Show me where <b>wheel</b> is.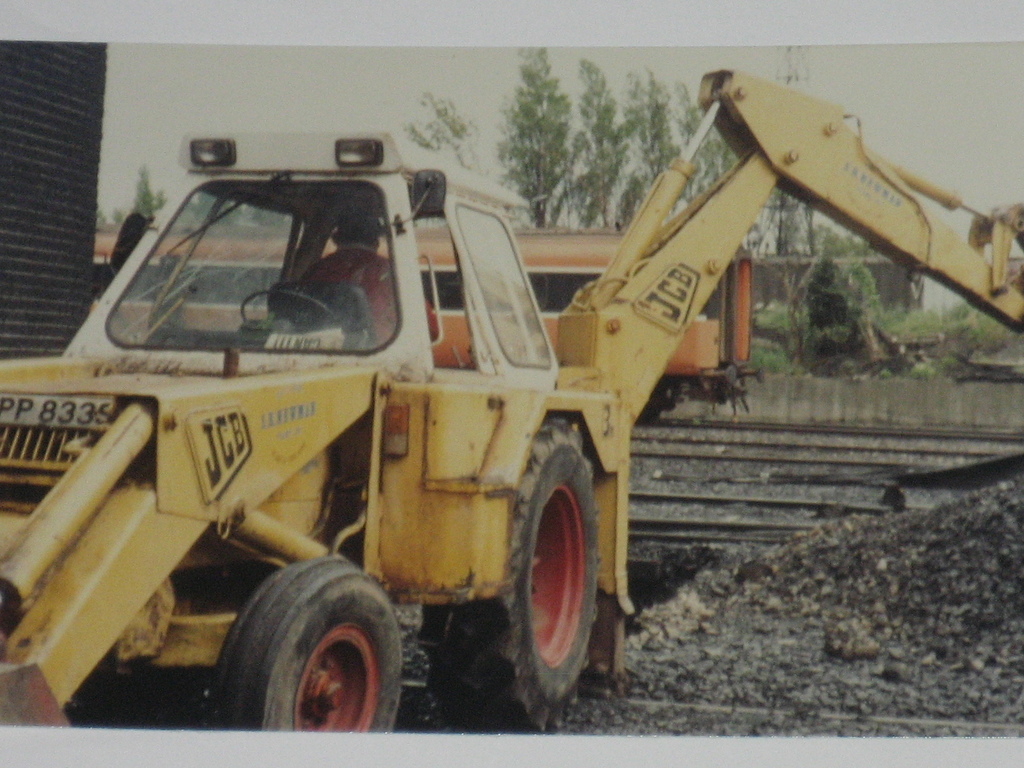
<b>wheel</b> is at [215,557,406,730].
